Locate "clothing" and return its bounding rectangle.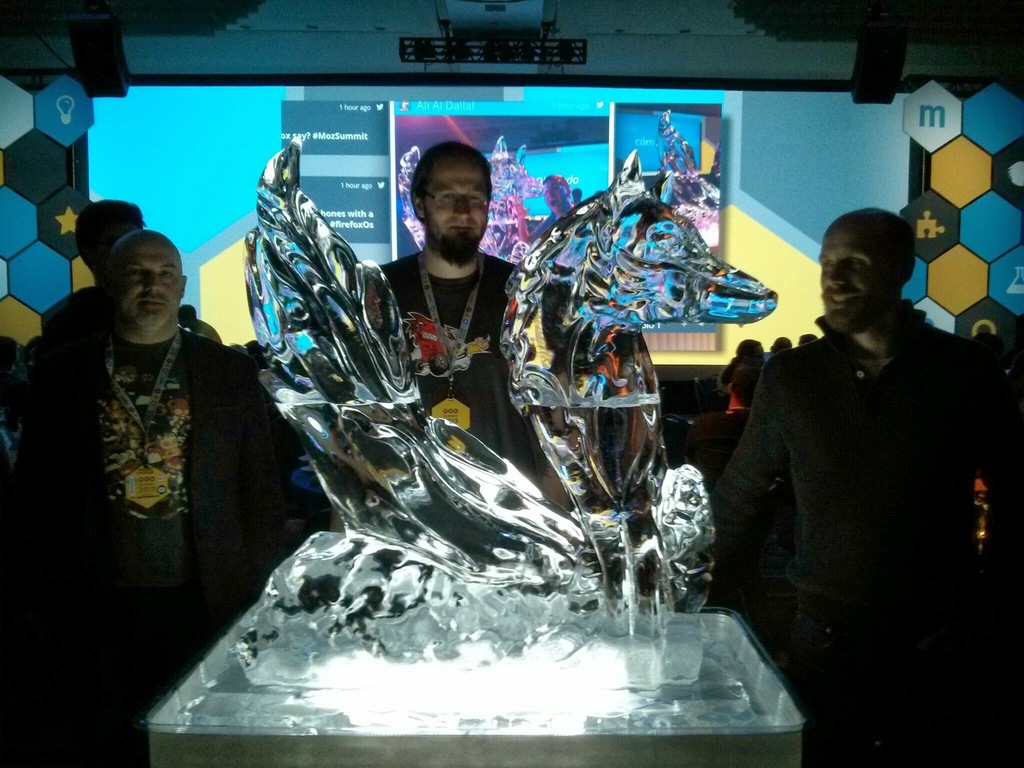
bbox=[704, 312, 1009, 663].
